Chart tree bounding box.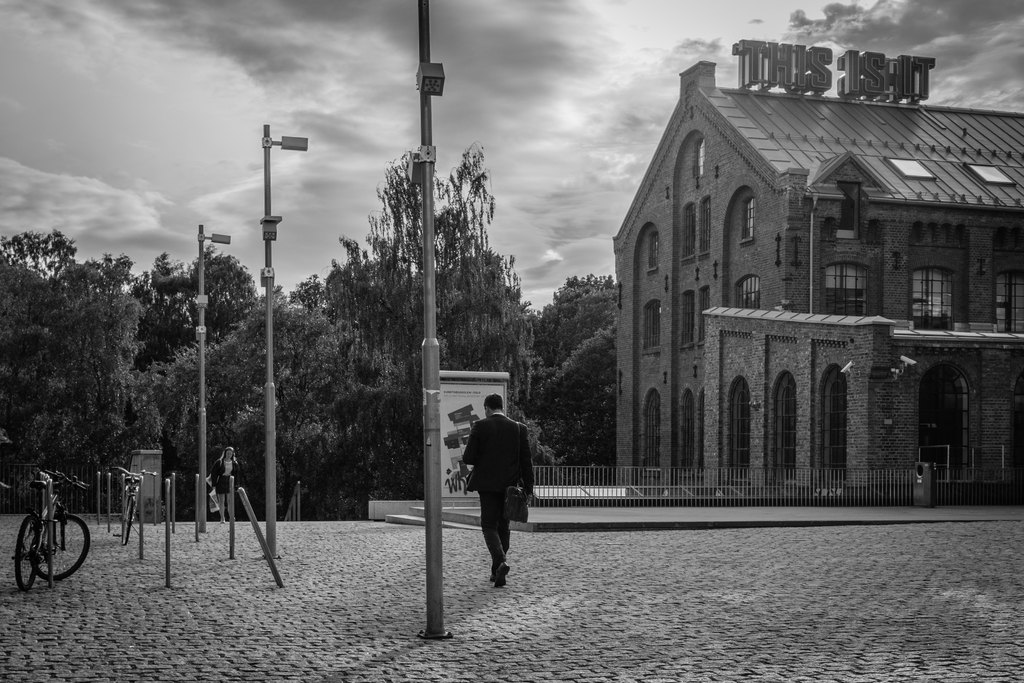
Charted: Rect(316, 136, 529, 497).
